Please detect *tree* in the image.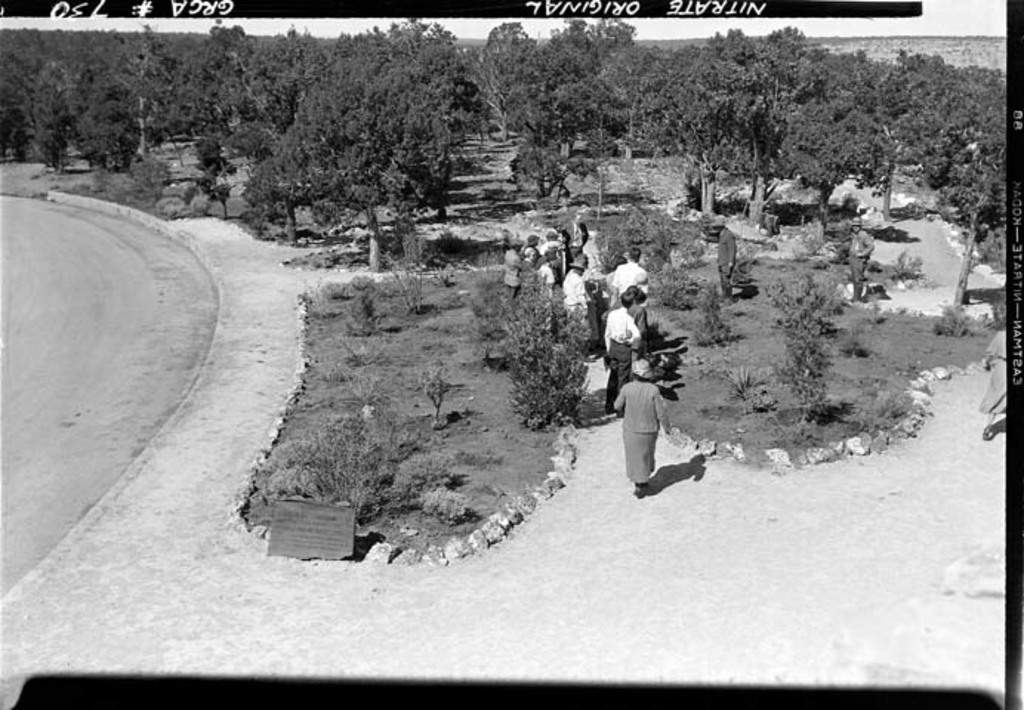
[463, 21, 536, 67].
